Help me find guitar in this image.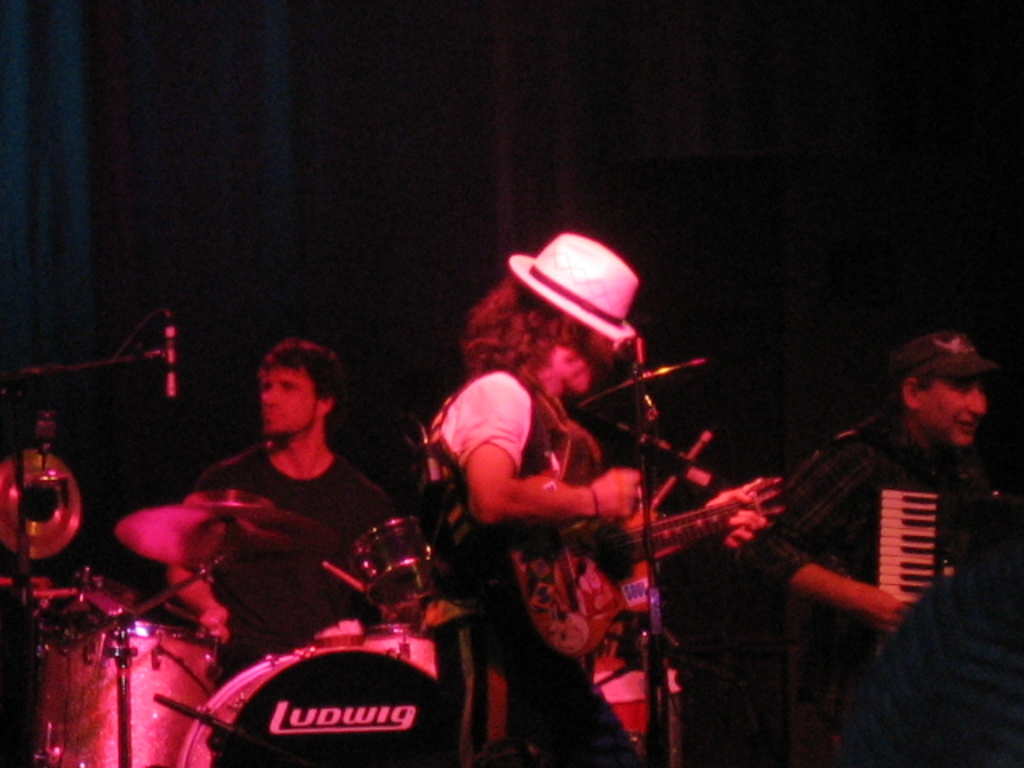
Found it: (x1=538, y1=438, x2=802, y2=651).
